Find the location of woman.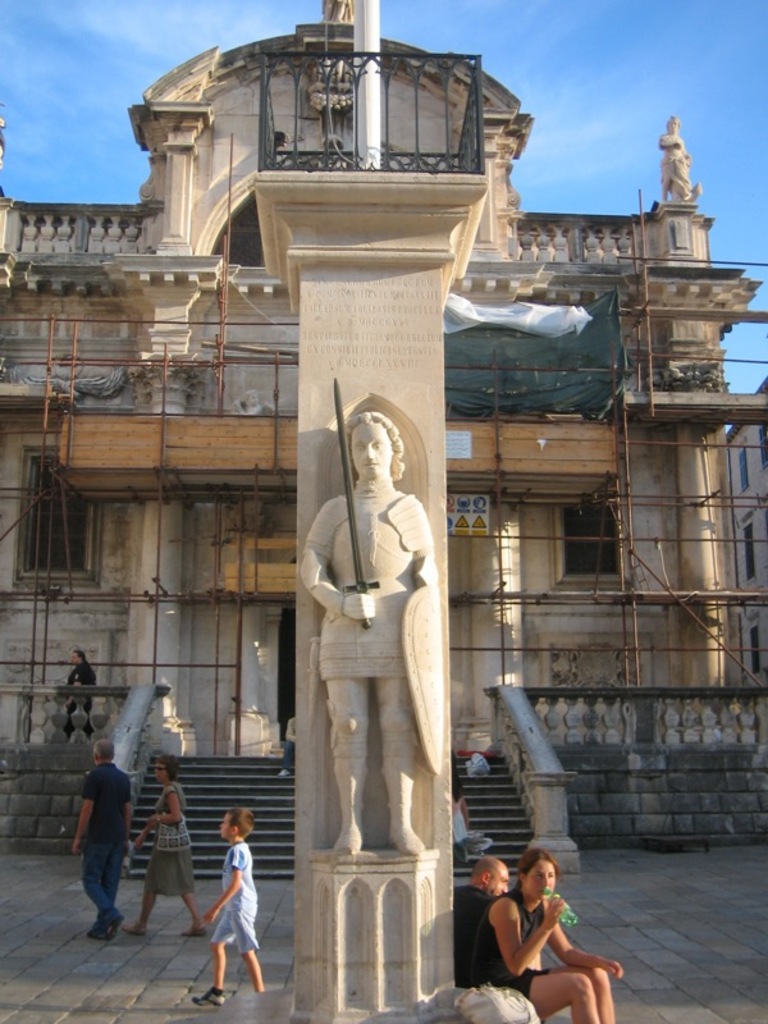
Location: x1=474, y1=844, x2=617, y2=1010.
